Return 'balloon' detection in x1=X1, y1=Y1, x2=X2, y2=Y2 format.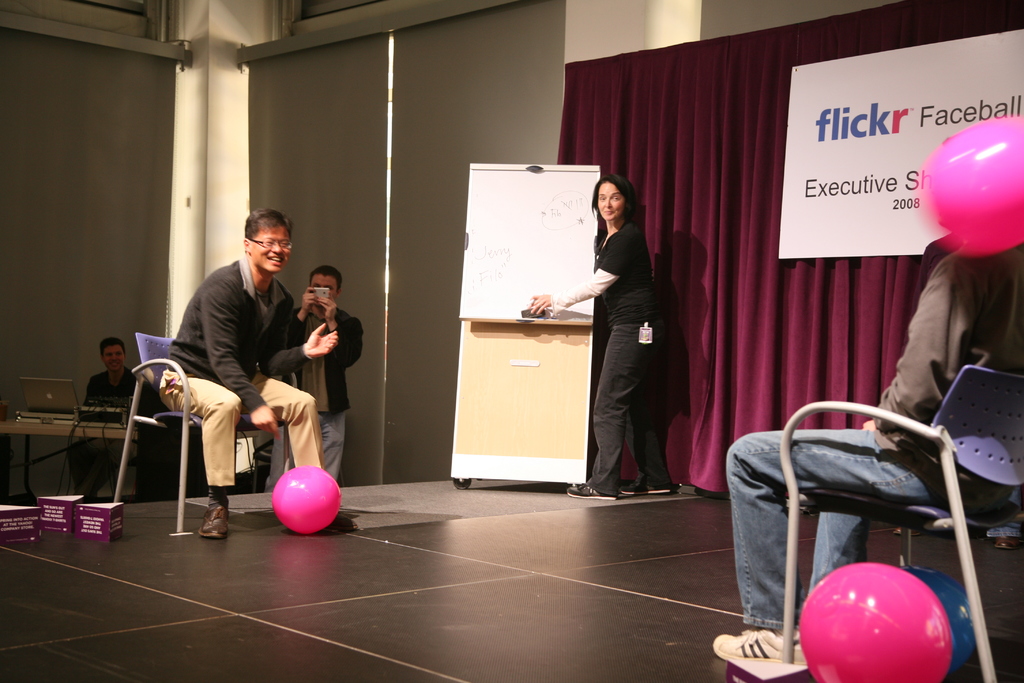
x1=273, y1=464, x2=344, y2=534.
